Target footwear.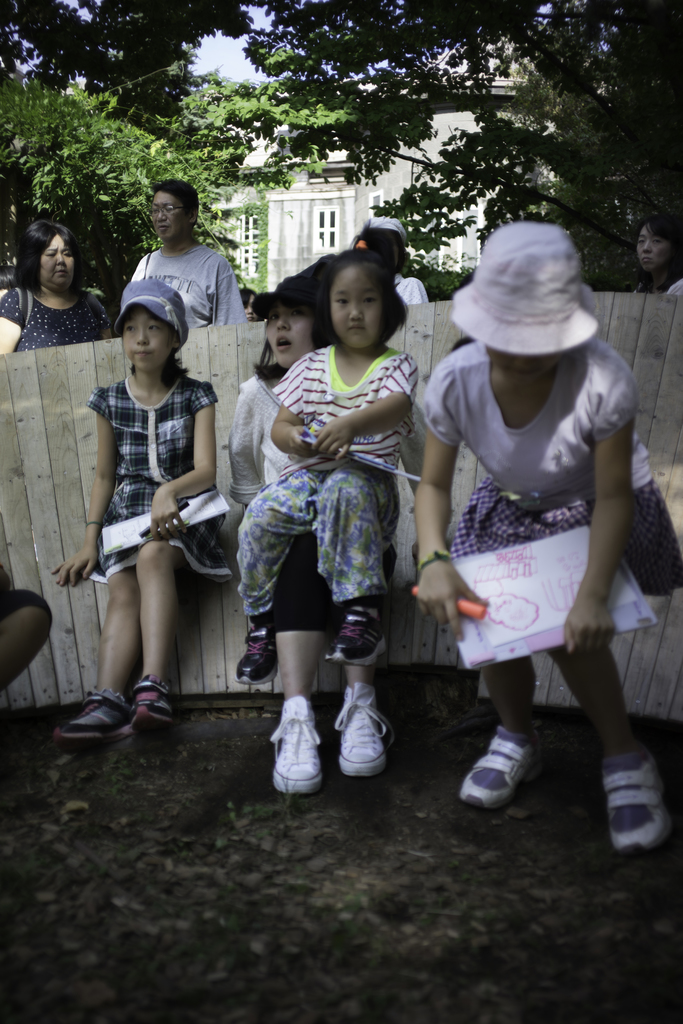
Target region: <bbox>130, 678, 177, 737</bbox>.
